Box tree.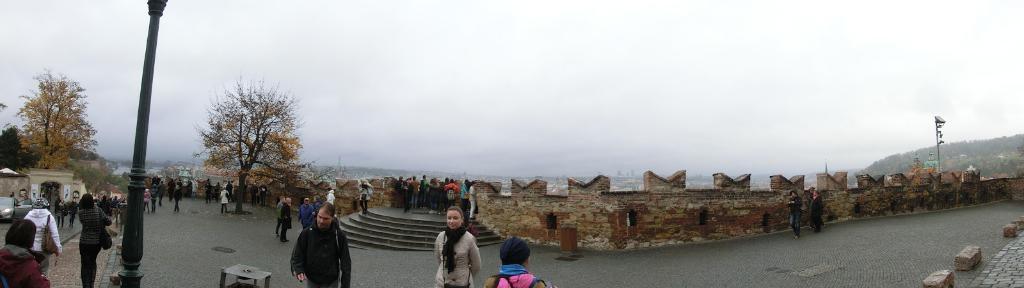
box(0, 122, 38, 175).
